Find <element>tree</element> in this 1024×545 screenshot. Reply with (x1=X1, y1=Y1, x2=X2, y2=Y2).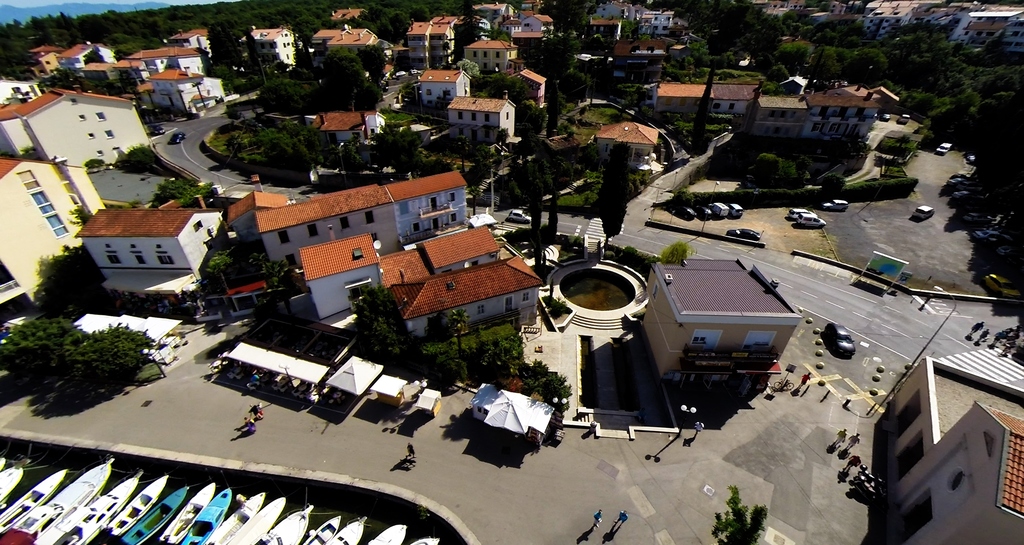
(x1=345, y1=283, x2=417, y2=377).
